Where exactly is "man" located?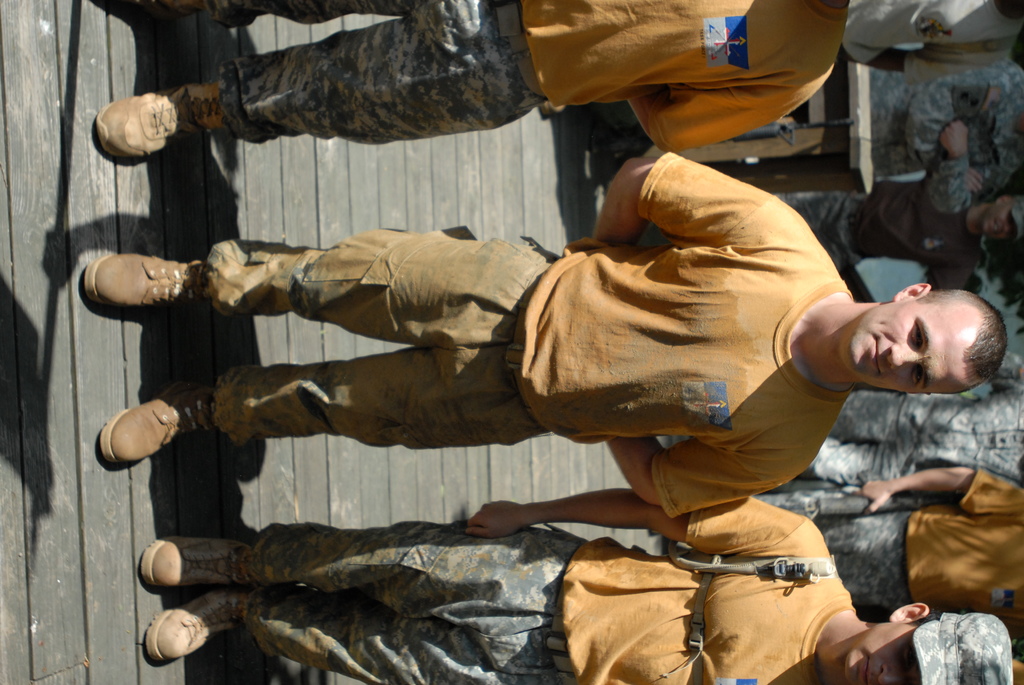
Its bounding box is [536,0,1023,113].
